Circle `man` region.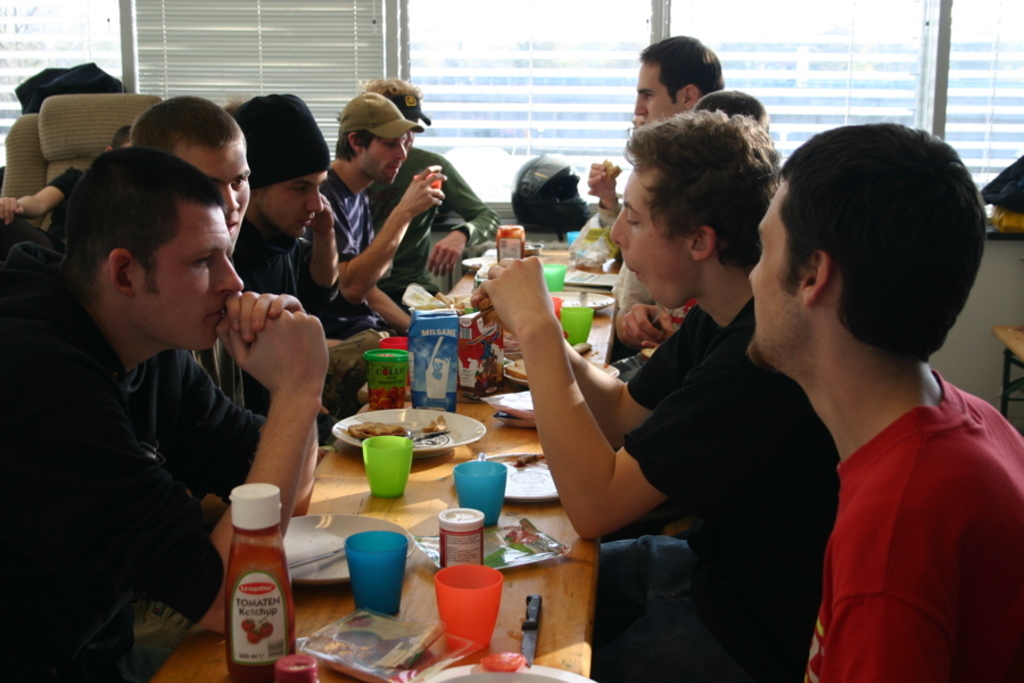
Region: x1=472, y1=125, x2=840, y2=681.
